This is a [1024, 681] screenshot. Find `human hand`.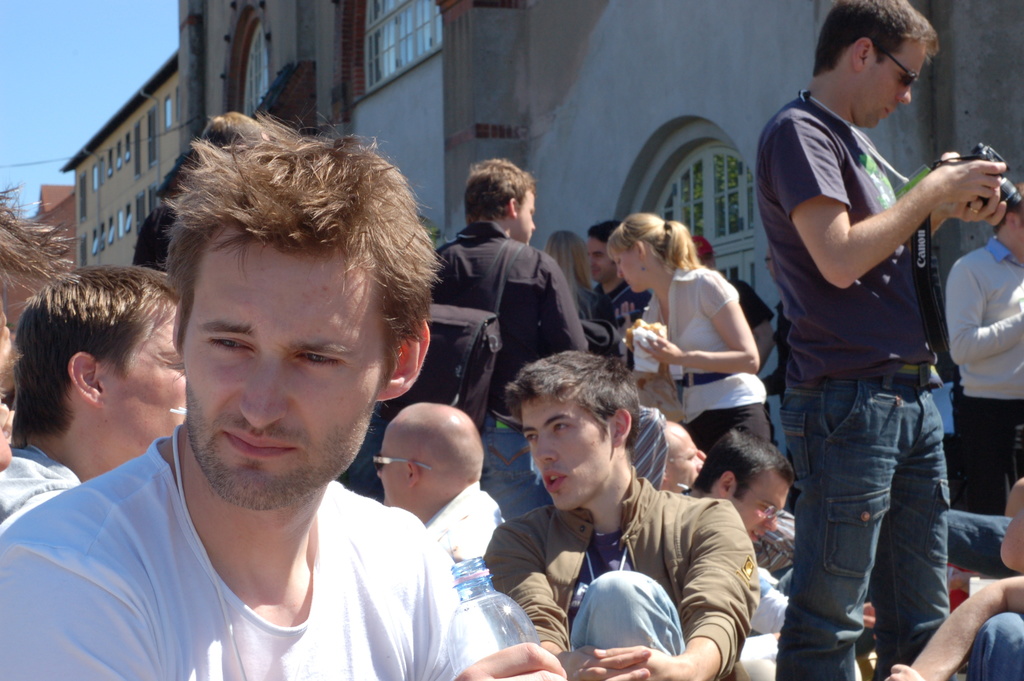
Bounding box: bbox(860, 600, 877, 643).
